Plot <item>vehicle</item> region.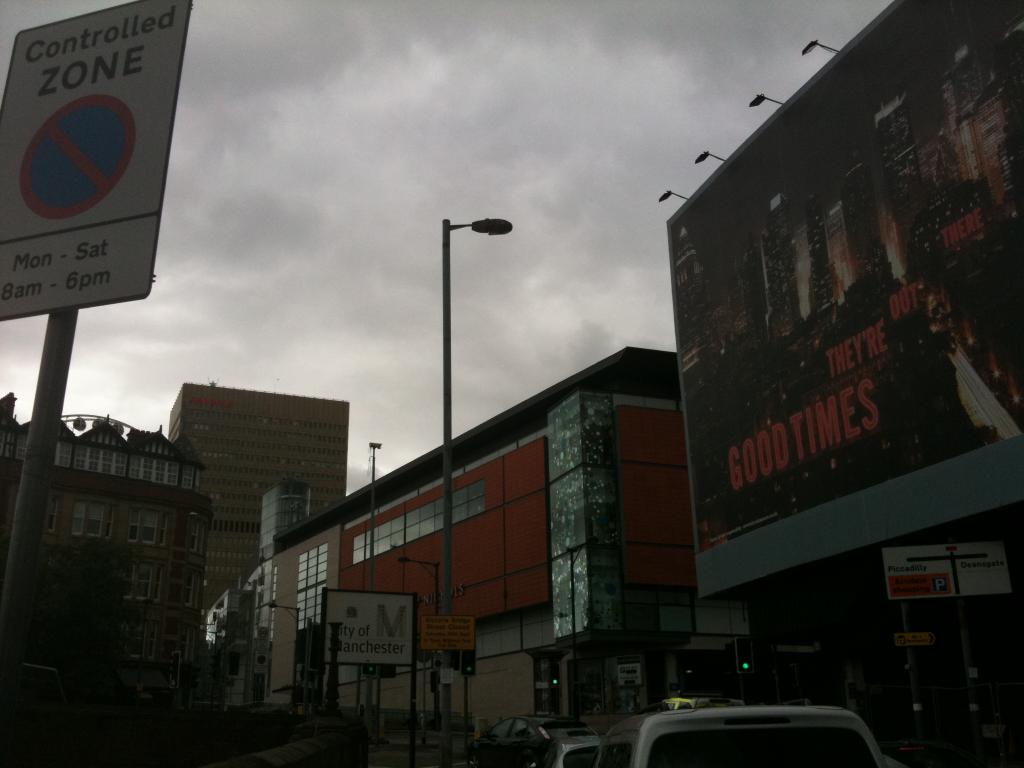
Plotted at 538, 723, 599, 767.
